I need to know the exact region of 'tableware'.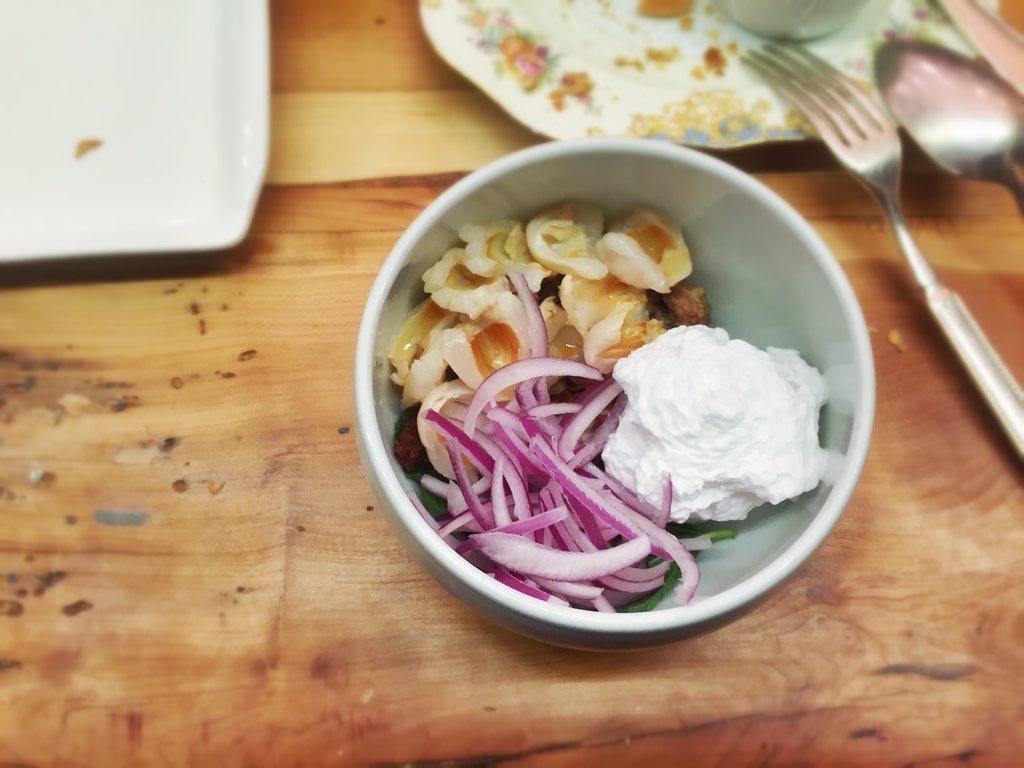
Region: detection(318, 143, 879, 688).
